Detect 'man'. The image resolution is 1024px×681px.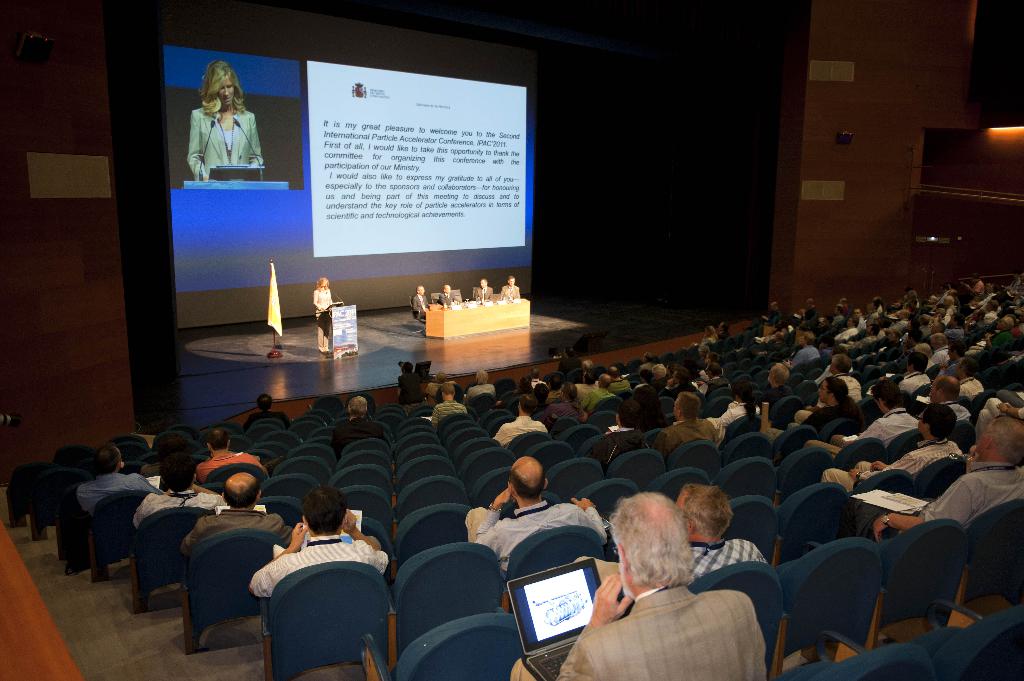
[x1=655, y1=393, x2=723, y2=445].
